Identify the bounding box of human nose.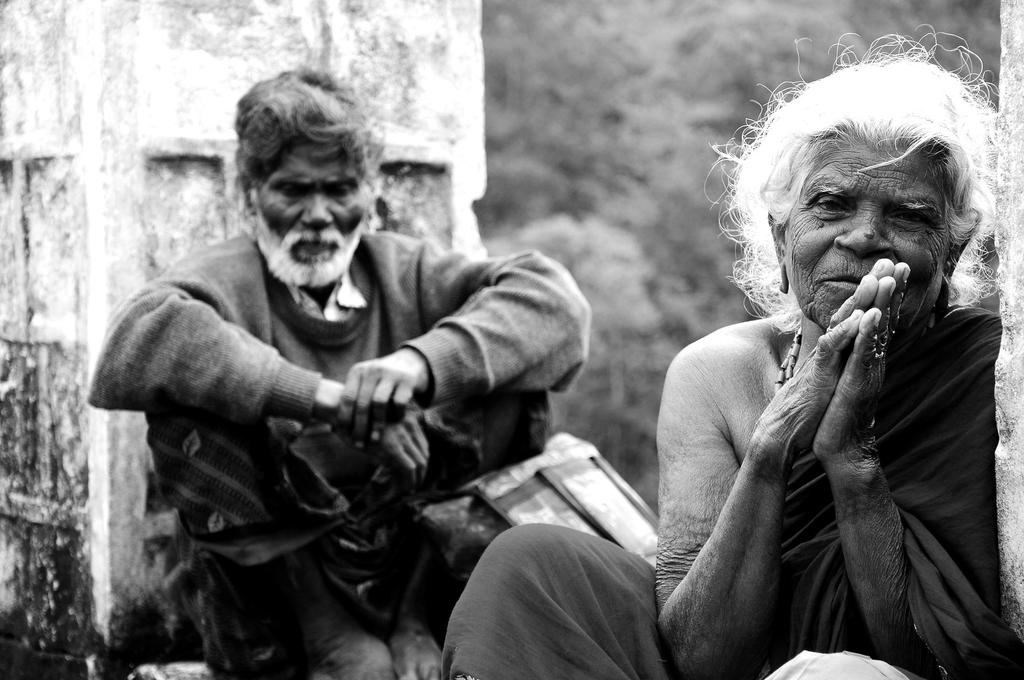
bbox=(836, 207, 892, 263).
